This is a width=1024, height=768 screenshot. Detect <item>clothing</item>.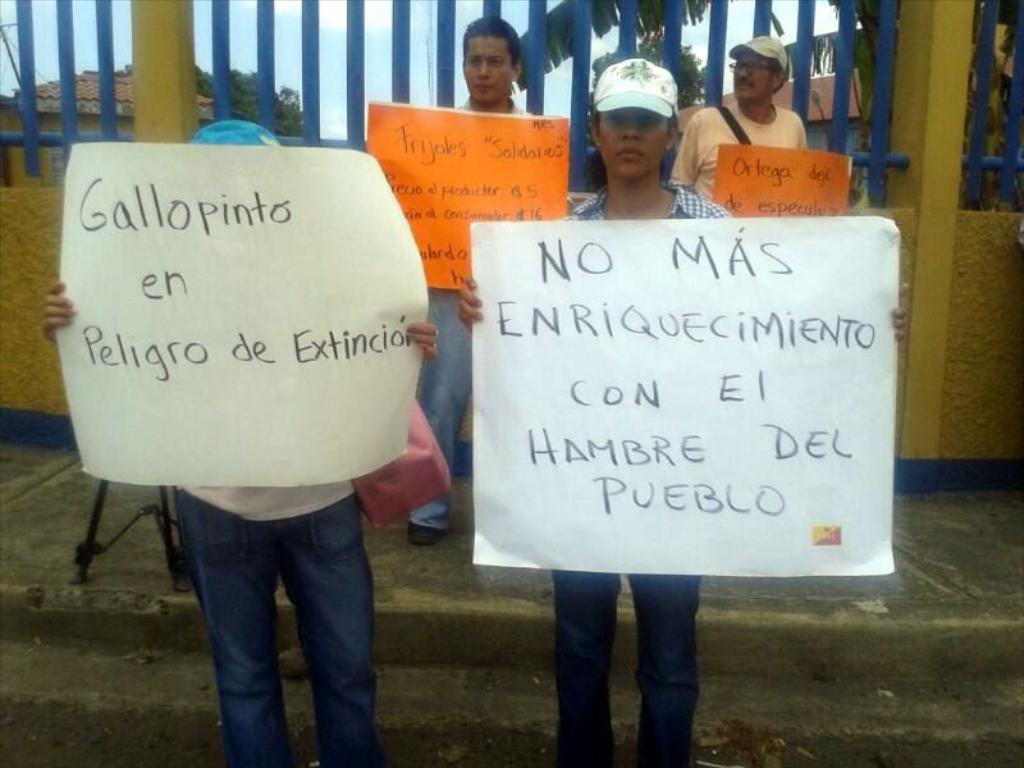
select_region(178, 483, 378, 767).
